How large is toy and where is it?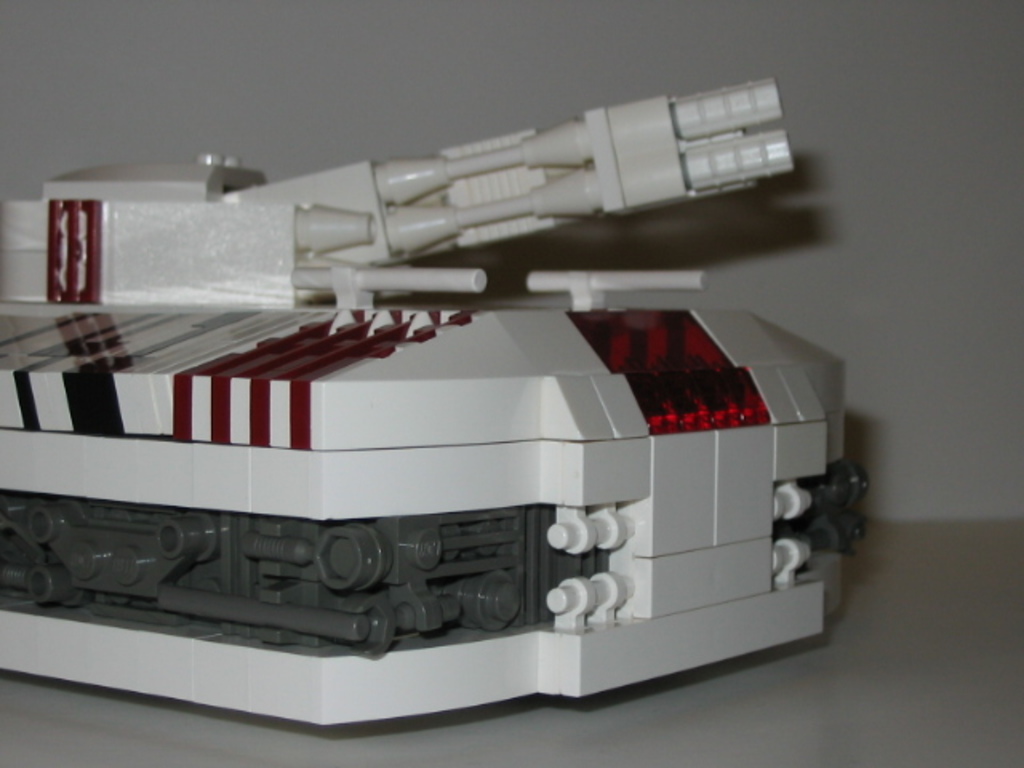
Bounding box: x1=0, y1=59, x2=880, y2=750.
